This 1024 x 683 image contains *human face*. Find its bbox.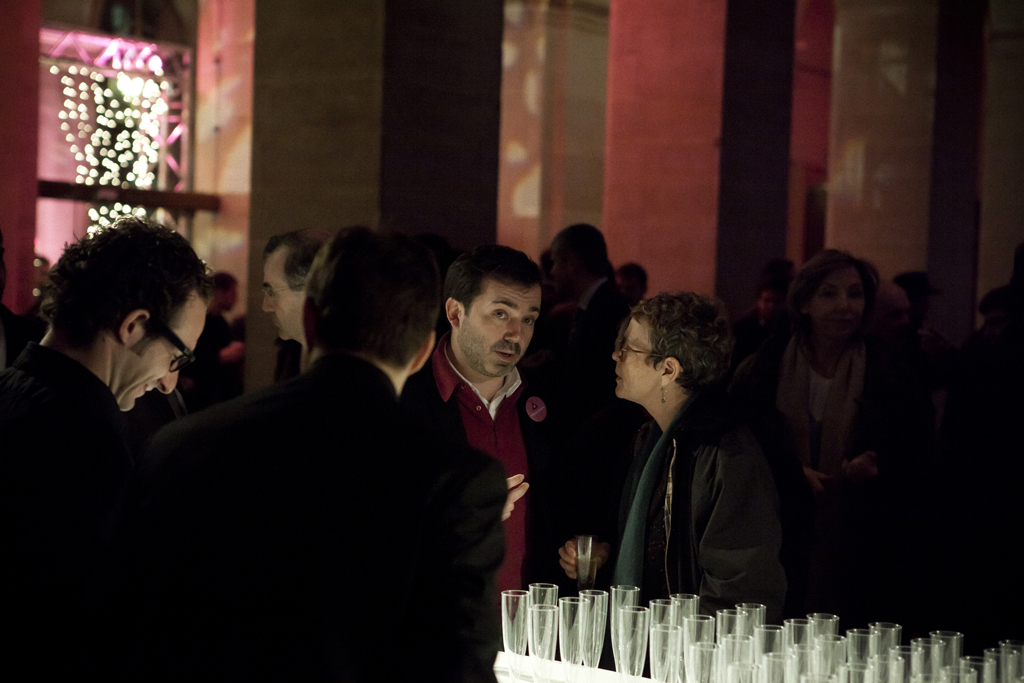
813:266:865:340.
